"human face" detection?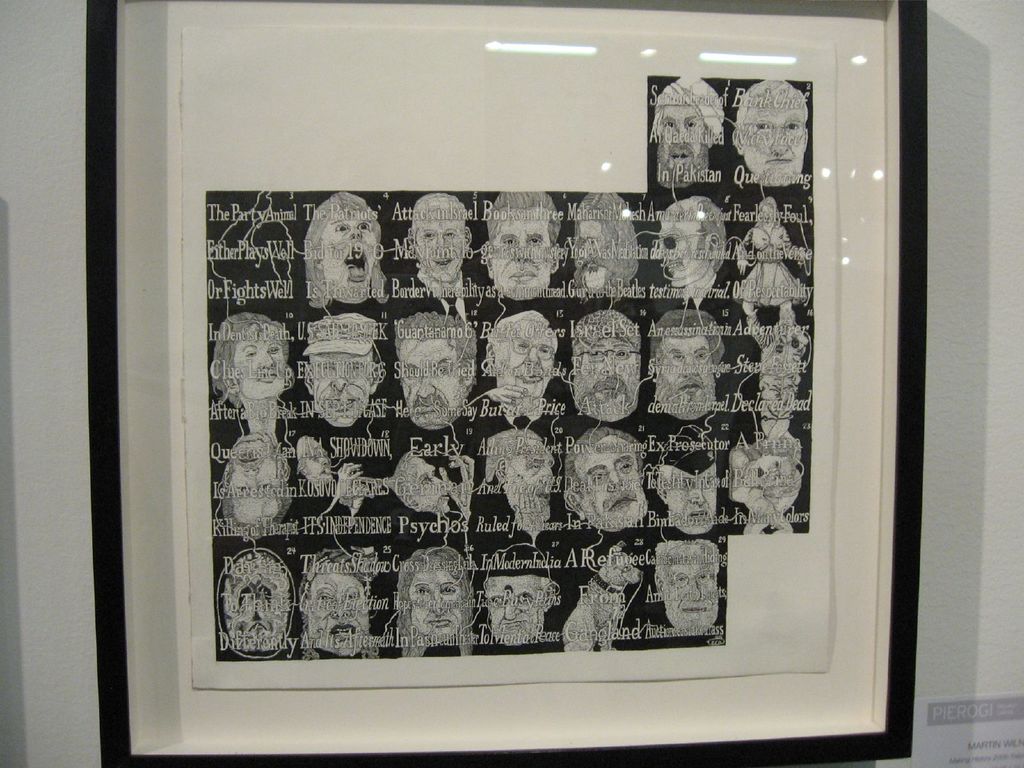
BBox(665, 104, 708, 176)
